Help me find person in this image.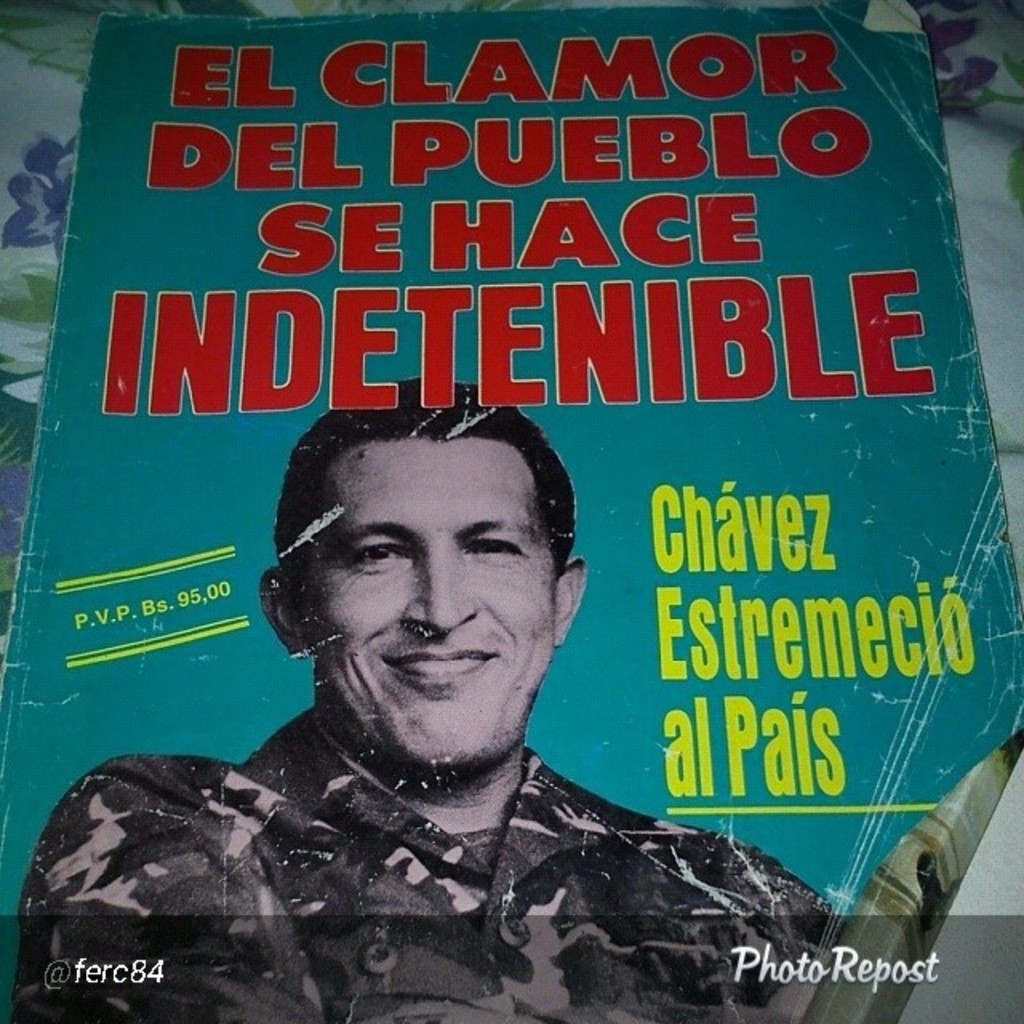
Found it: [left=13, top=378, right=848, bottom=1022].
